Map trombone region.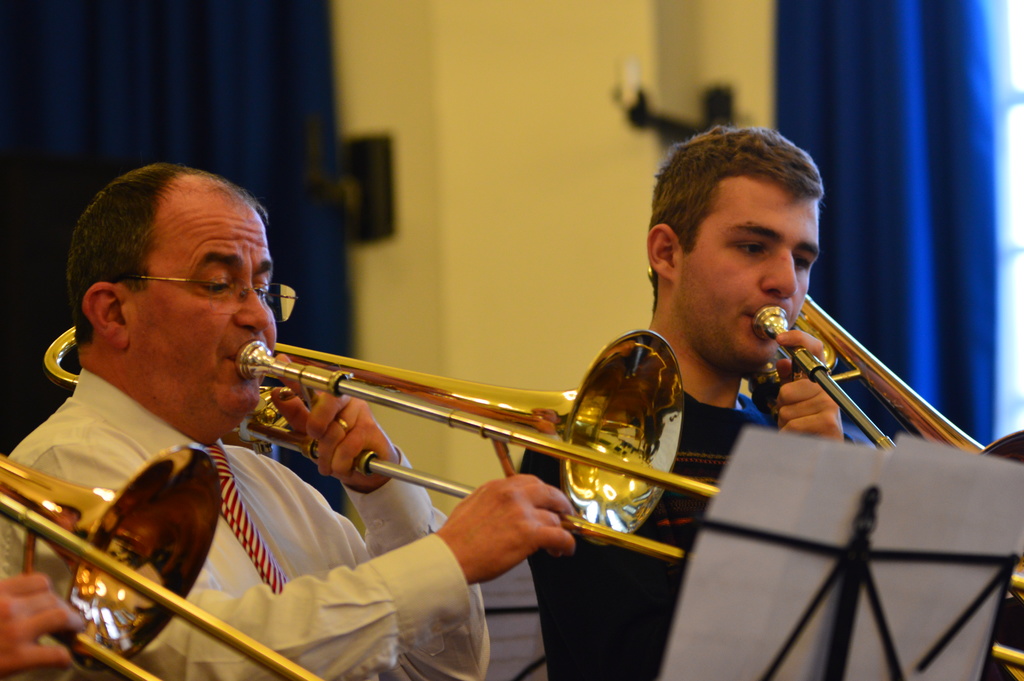
Mapped to 39 327 1023 666.
